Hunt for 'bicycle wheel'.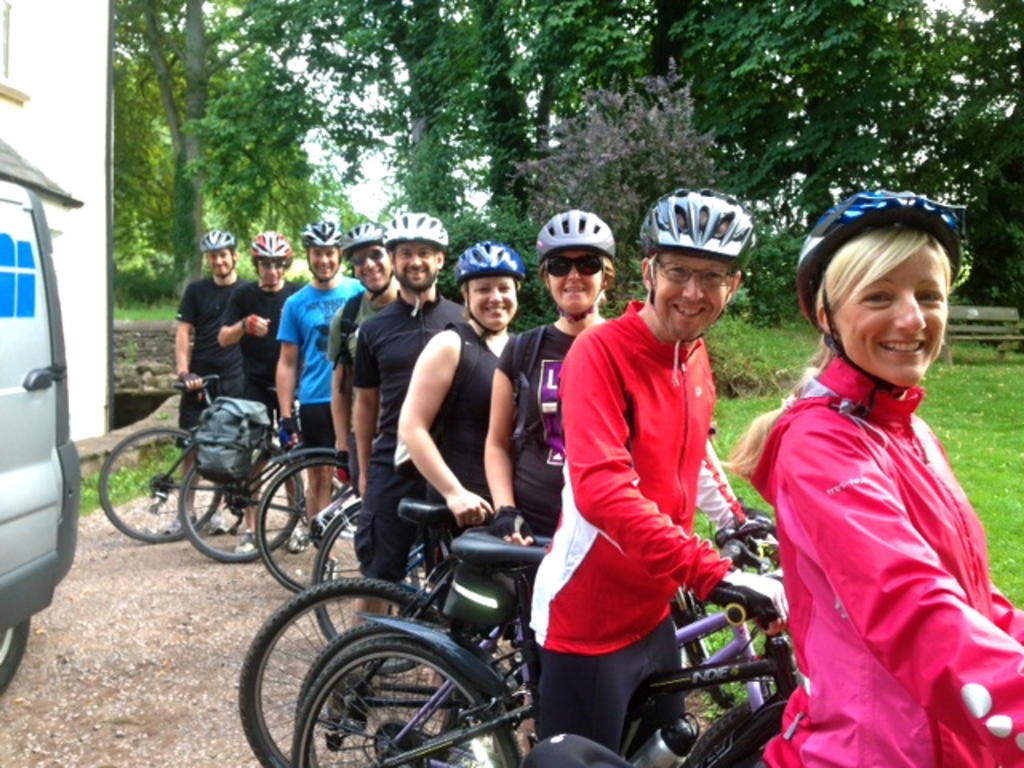
Hunted down at Rect(178, 440, 301, 565).
